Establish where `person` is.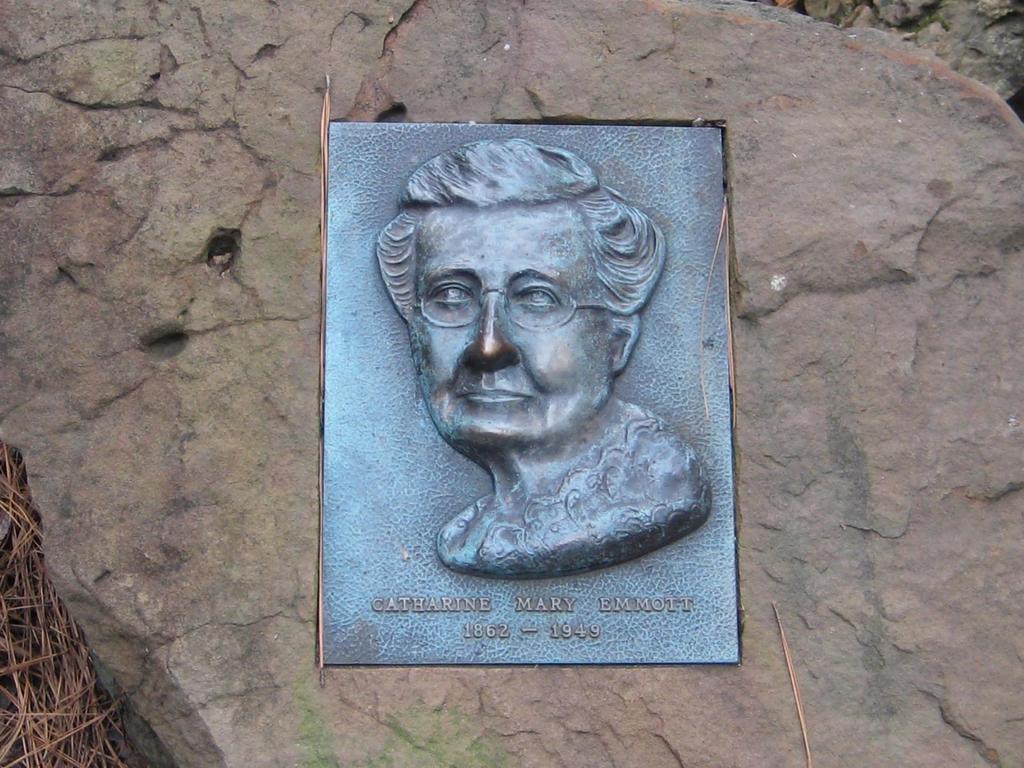
Established at 365:124:739:641.
